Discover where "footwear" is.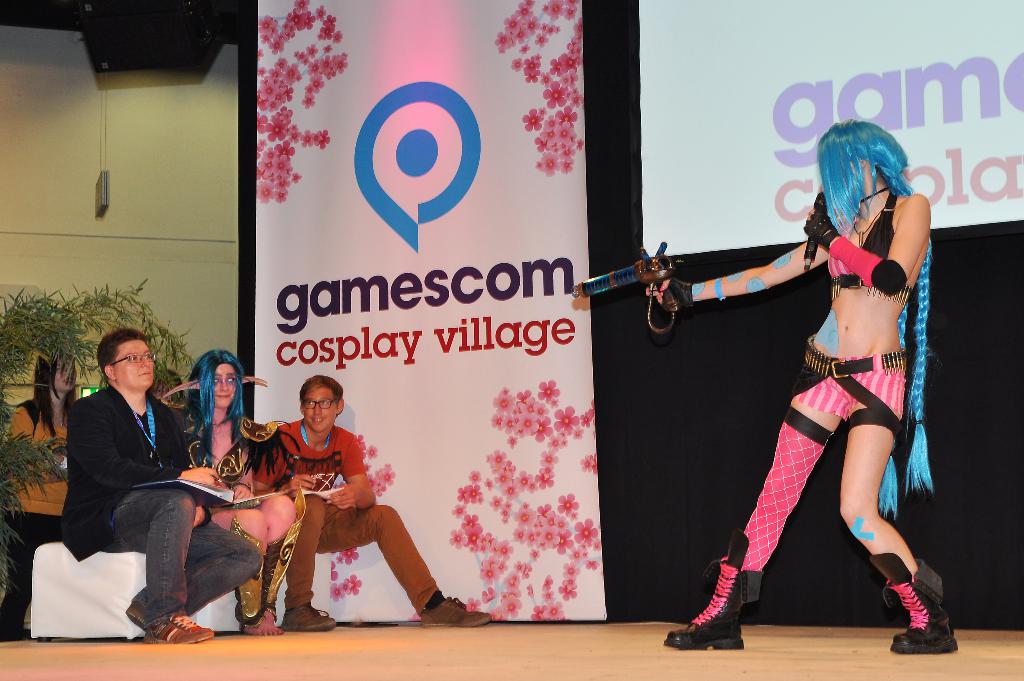
Discovered at region(662, 530, 765, 645).
